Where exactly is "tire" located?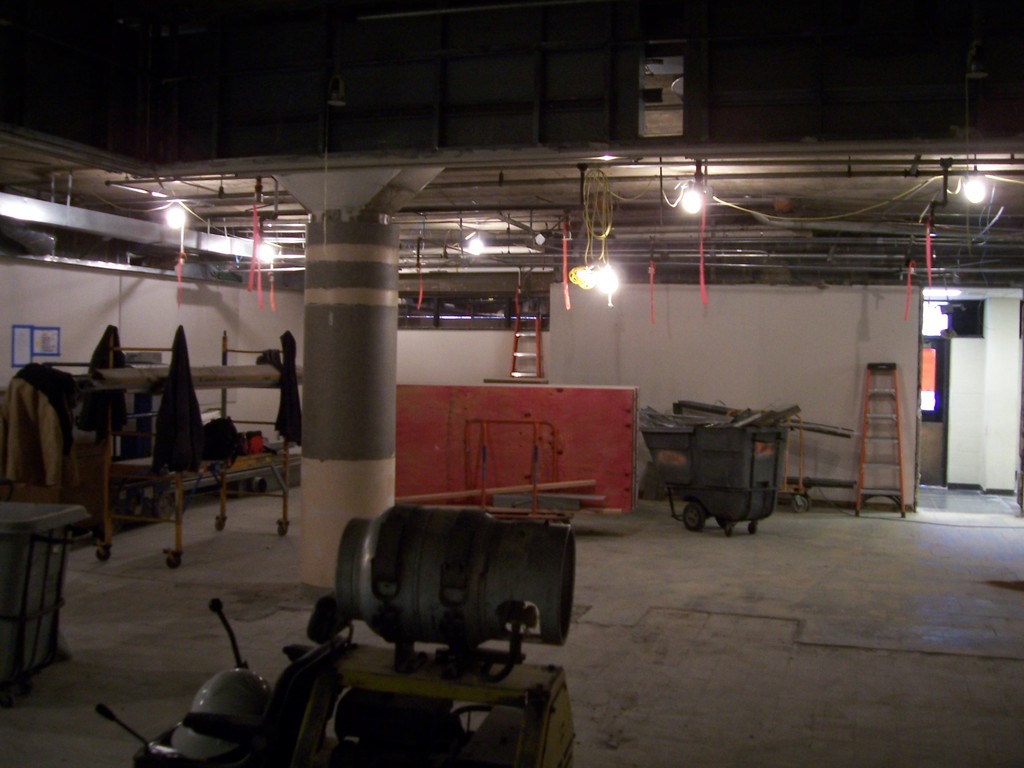
Its bounding box is l=748, t=524, r=758, b=535.
